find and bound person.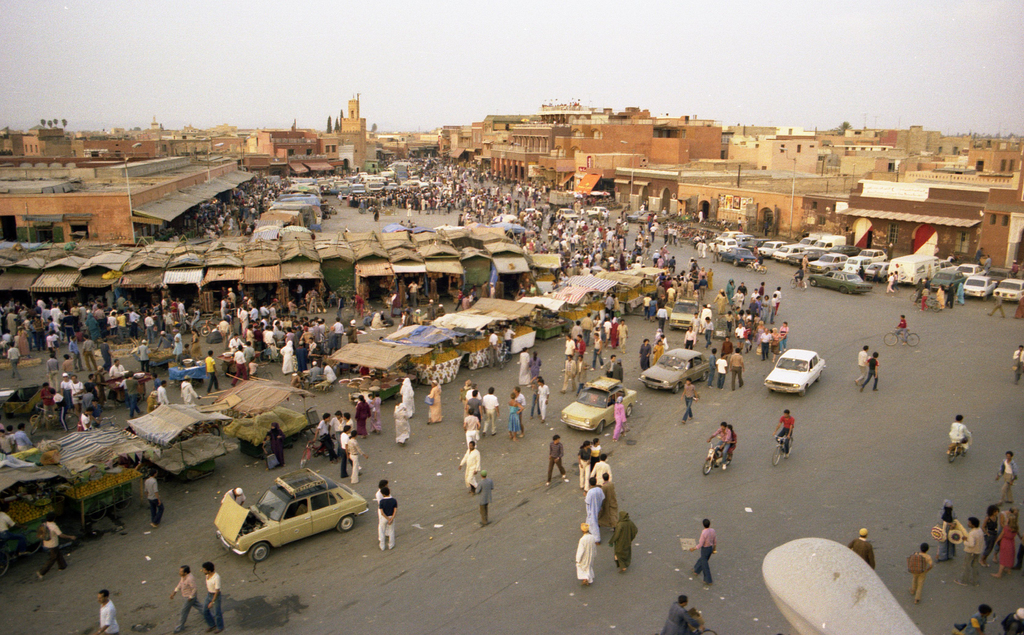
Bound: bbox(201, 560, 220, 634).
